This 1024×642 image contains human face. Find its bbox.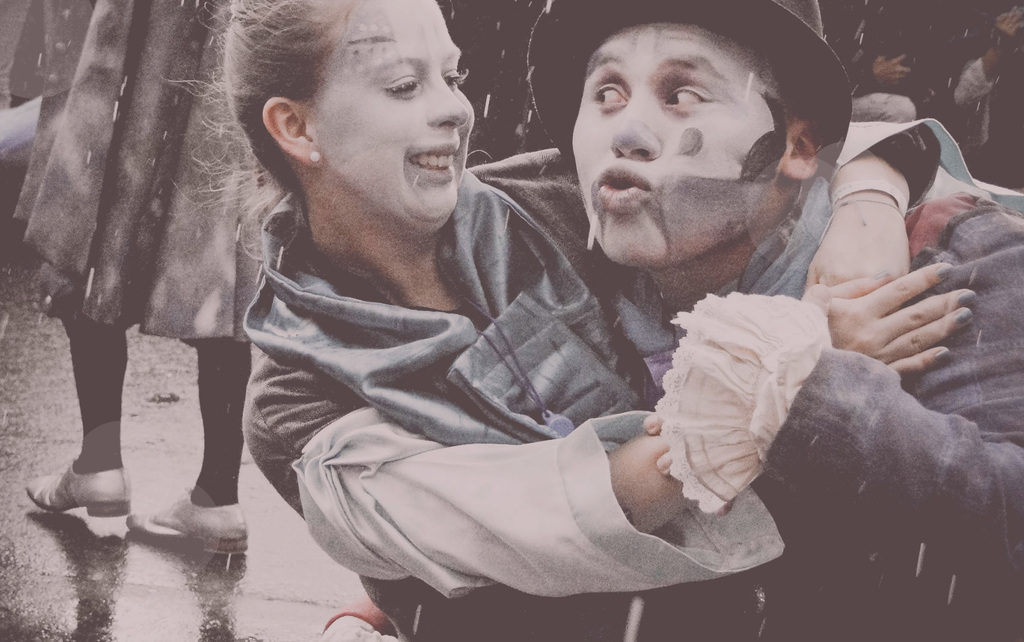
(x1=304, y1=2, x2=475, y2=236).
